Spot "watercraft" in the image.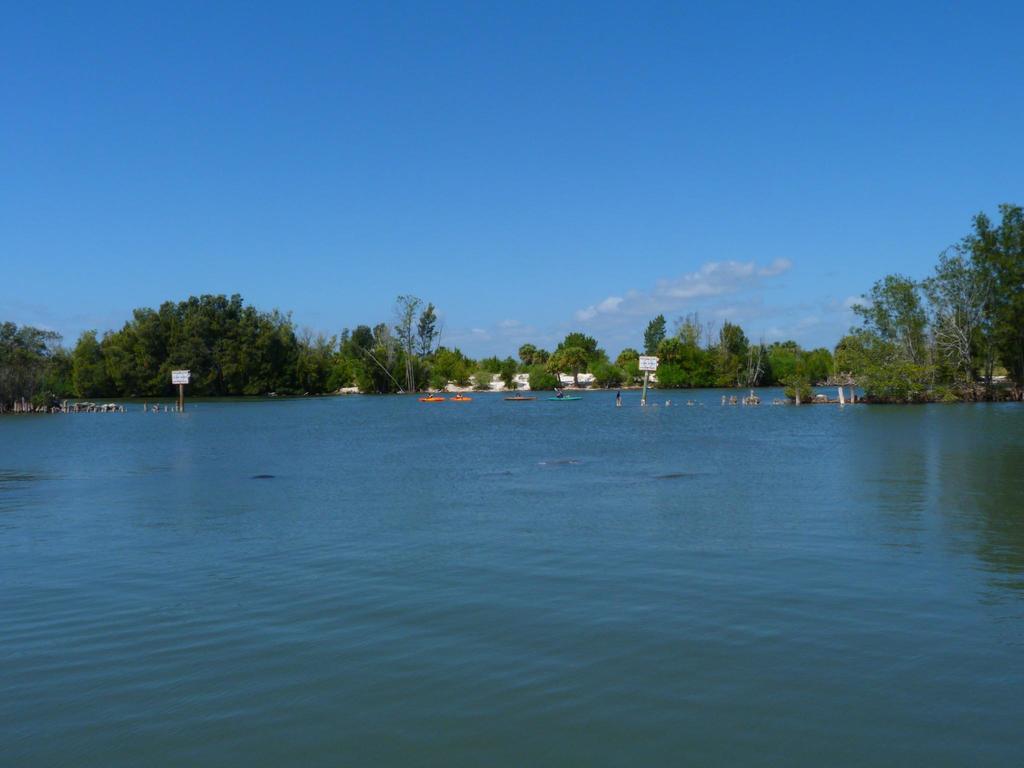
"watercraft" found at rect(415, 395, 446, 404).
